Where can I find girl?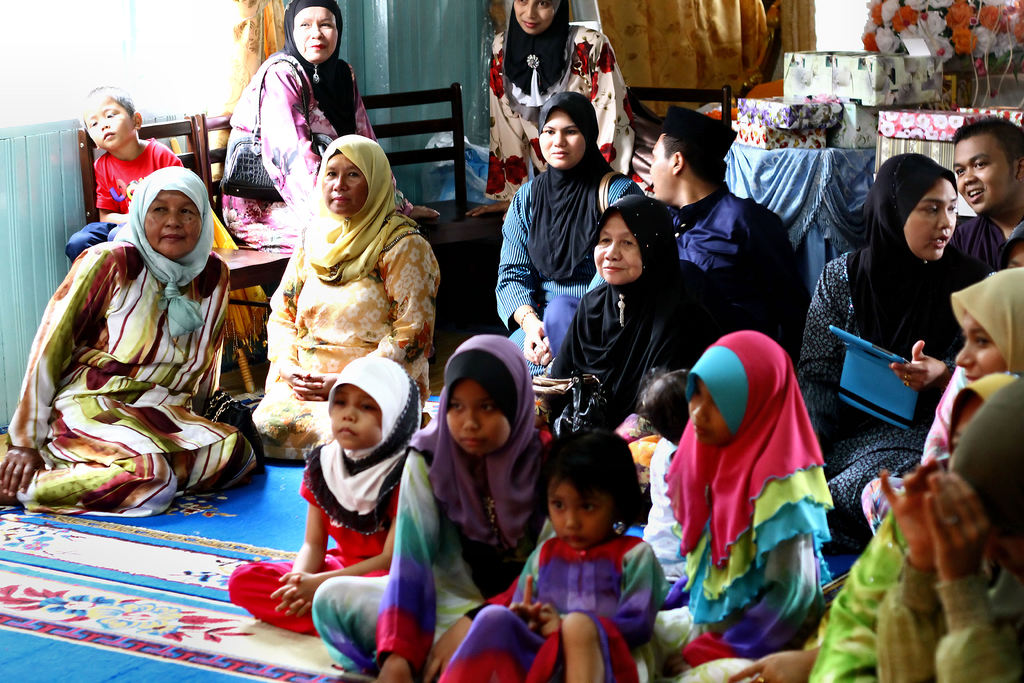
You can find it at box(474, 0, 634, 228).
